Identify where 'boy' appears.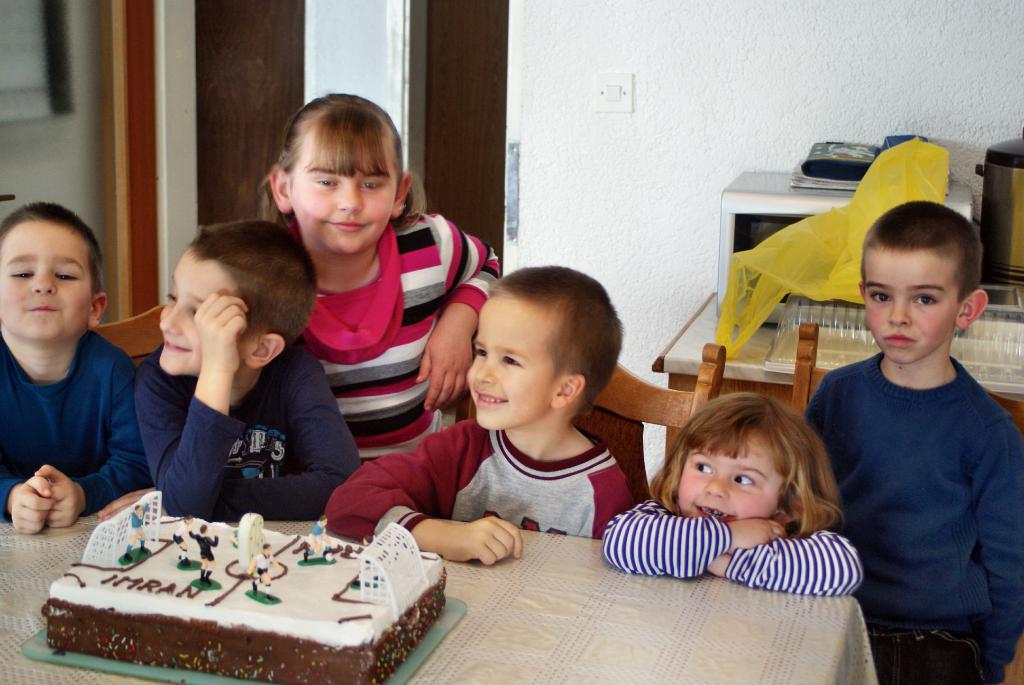
Appears at bbox=(307, 253, 637, 582).
